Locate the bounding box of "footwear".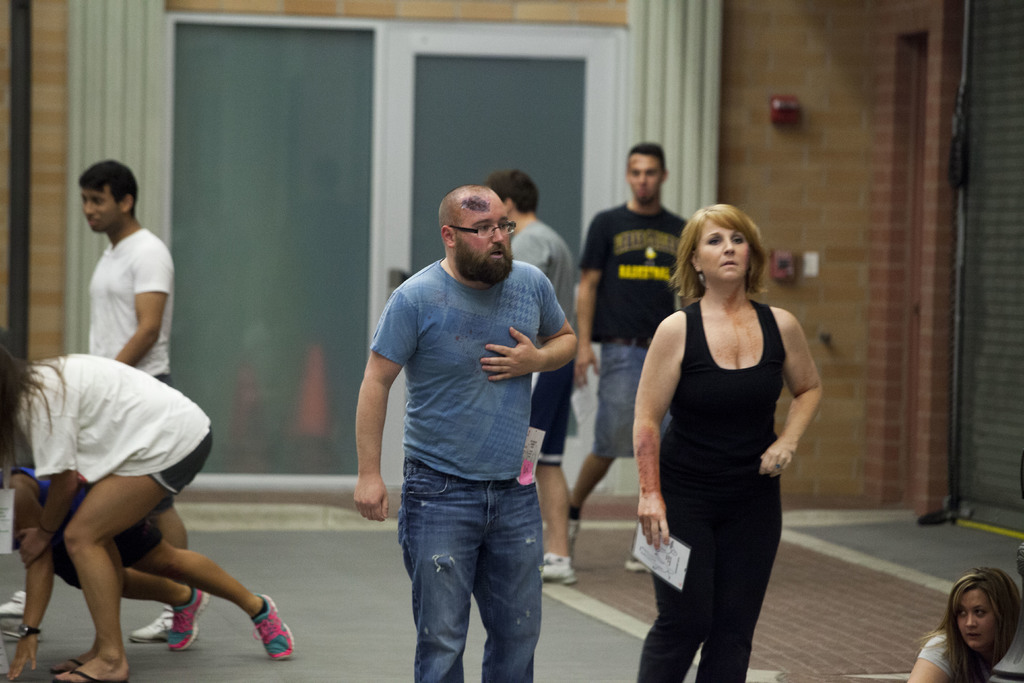
Bounding box: bbox(169, 588, 210, 650).
